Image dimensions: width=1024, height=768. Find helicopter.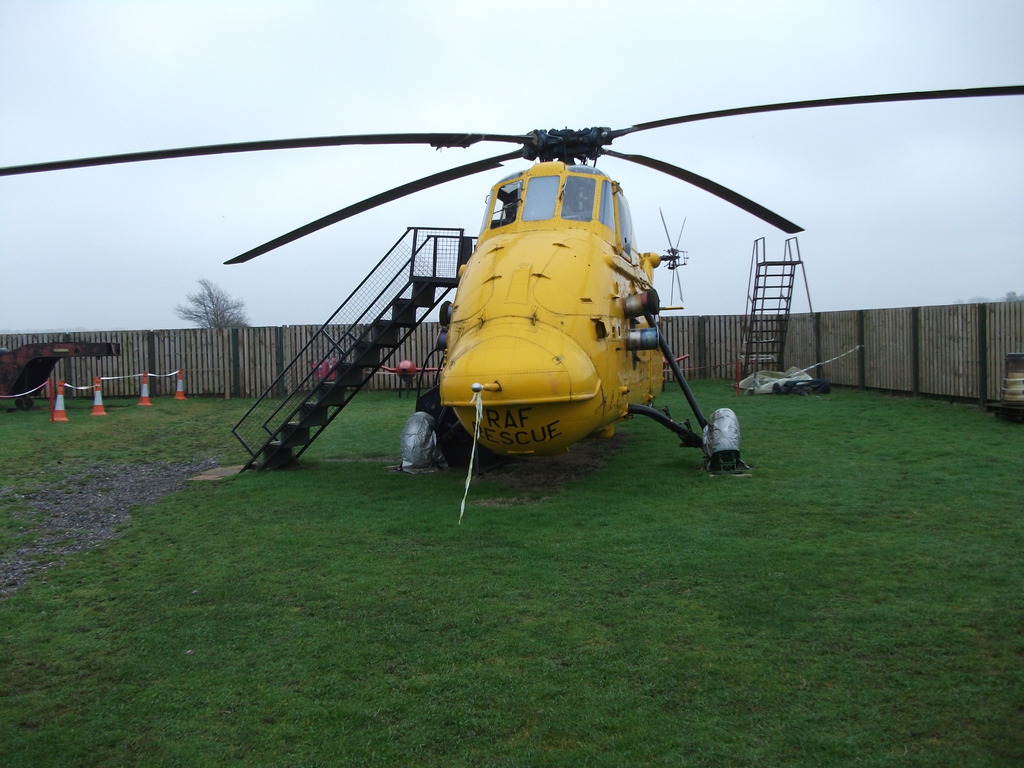
detection(0, 82, 1023, 469).
